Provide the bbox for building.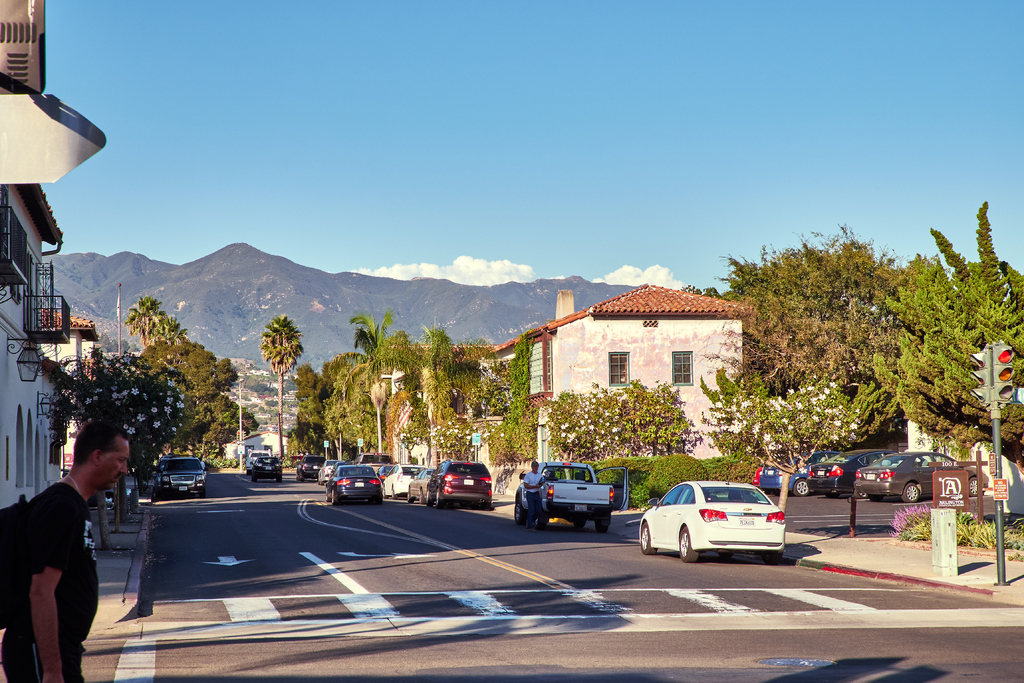
bbox(0, 0, 102, 511).
